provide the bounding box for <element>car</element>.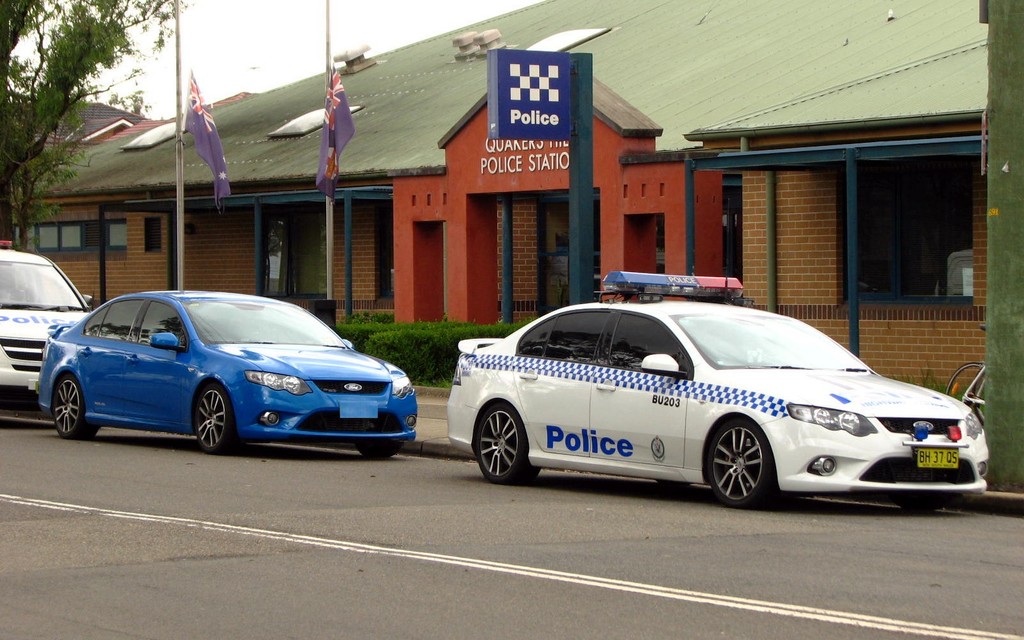
{"x1": 0, "y1": 239, "x2": 88, "y2": 405}.
